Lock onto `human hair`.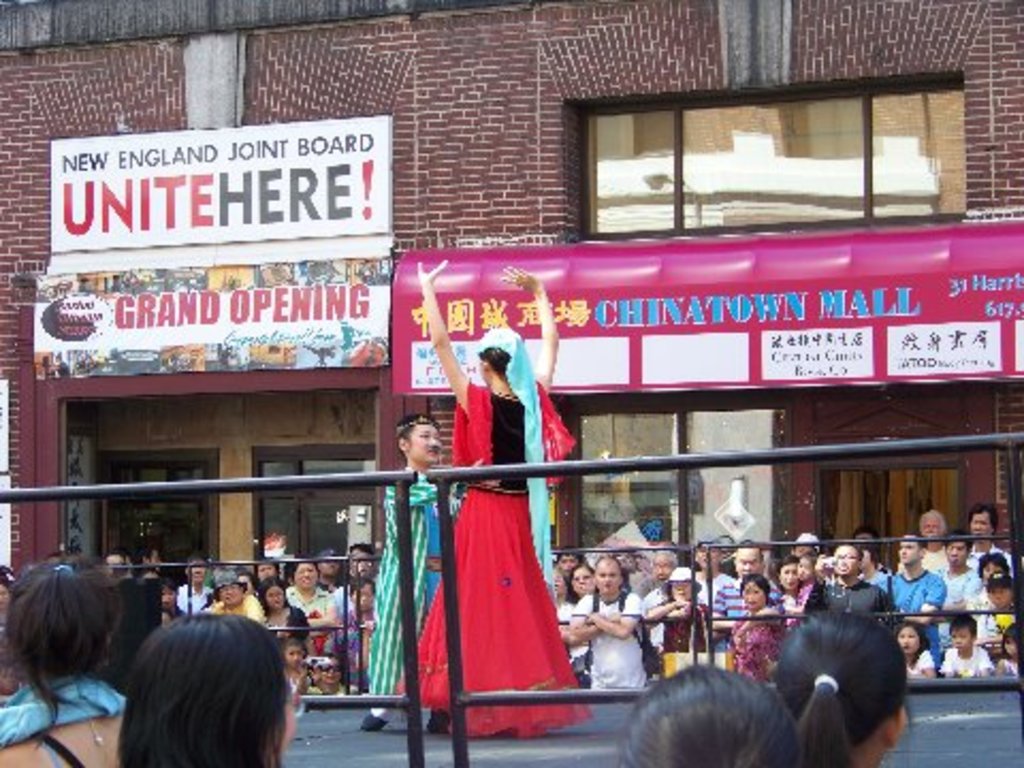
Locked: (x1=973, y1=550, x2=1009, y2=574).
